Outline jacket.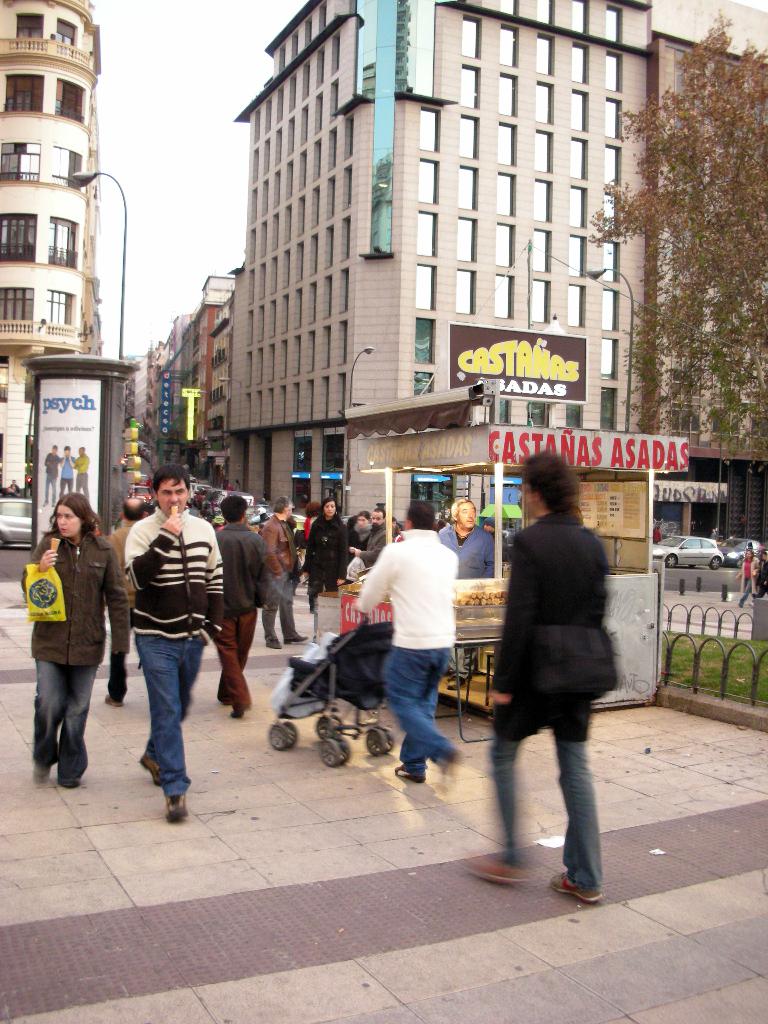
Outline: rect(123, 501, 228, 644).
